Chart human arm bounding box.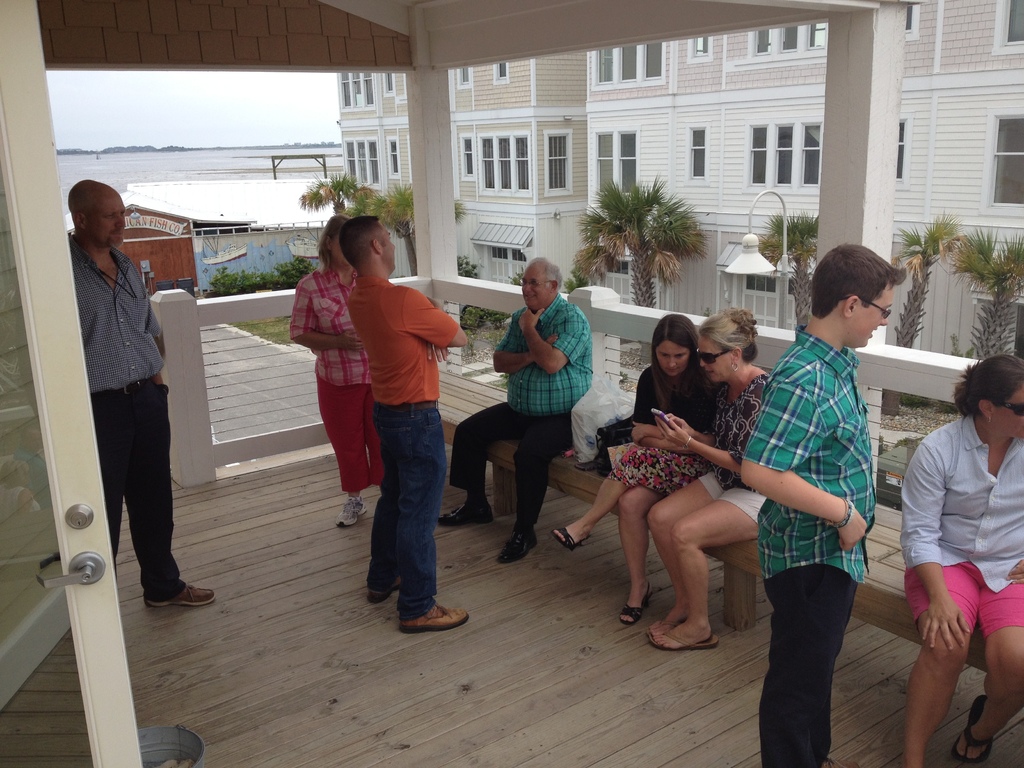
Charted: BBox(287, 275, 366, 356).
